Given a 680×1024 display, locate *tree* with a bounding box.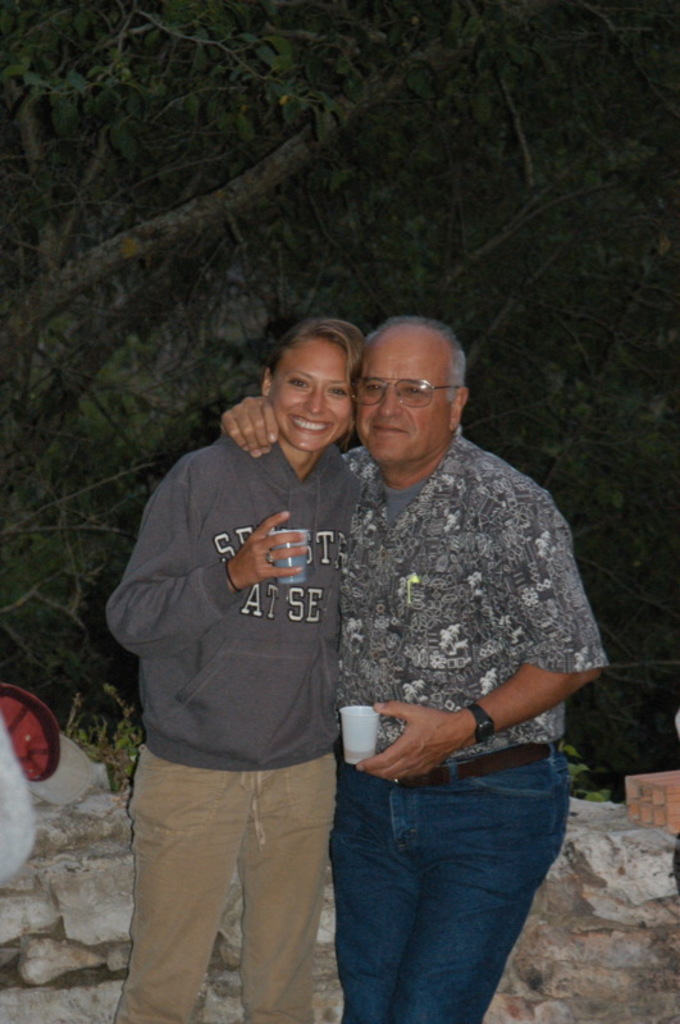
Located: (0, 1, 677, 764).
